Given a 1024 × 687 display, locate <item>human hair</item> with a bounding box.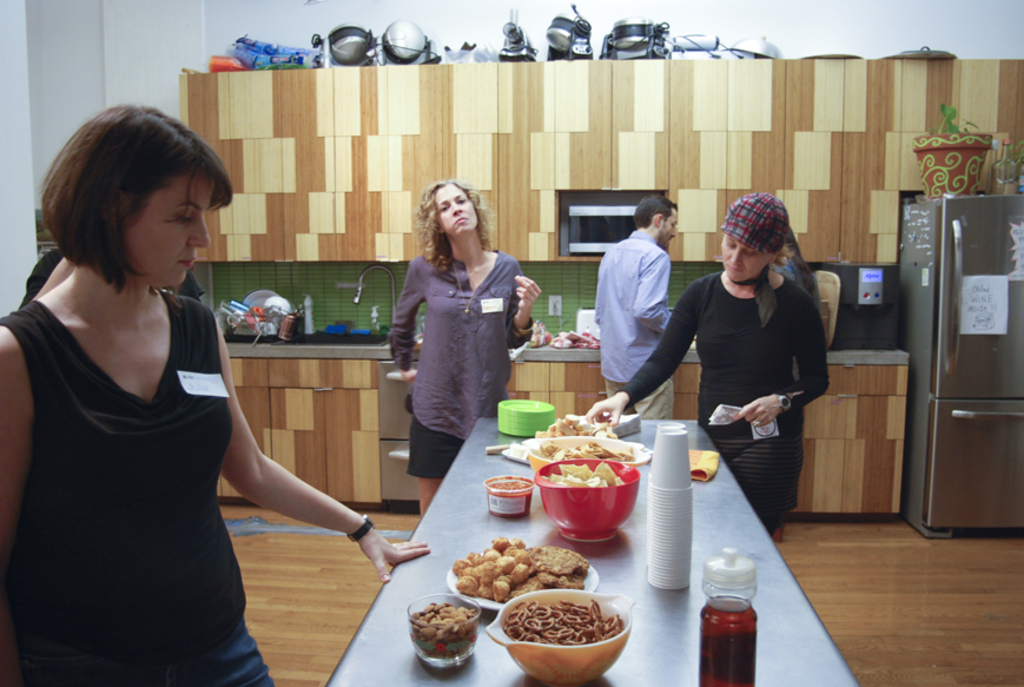
Located: 630:193:679:230.
